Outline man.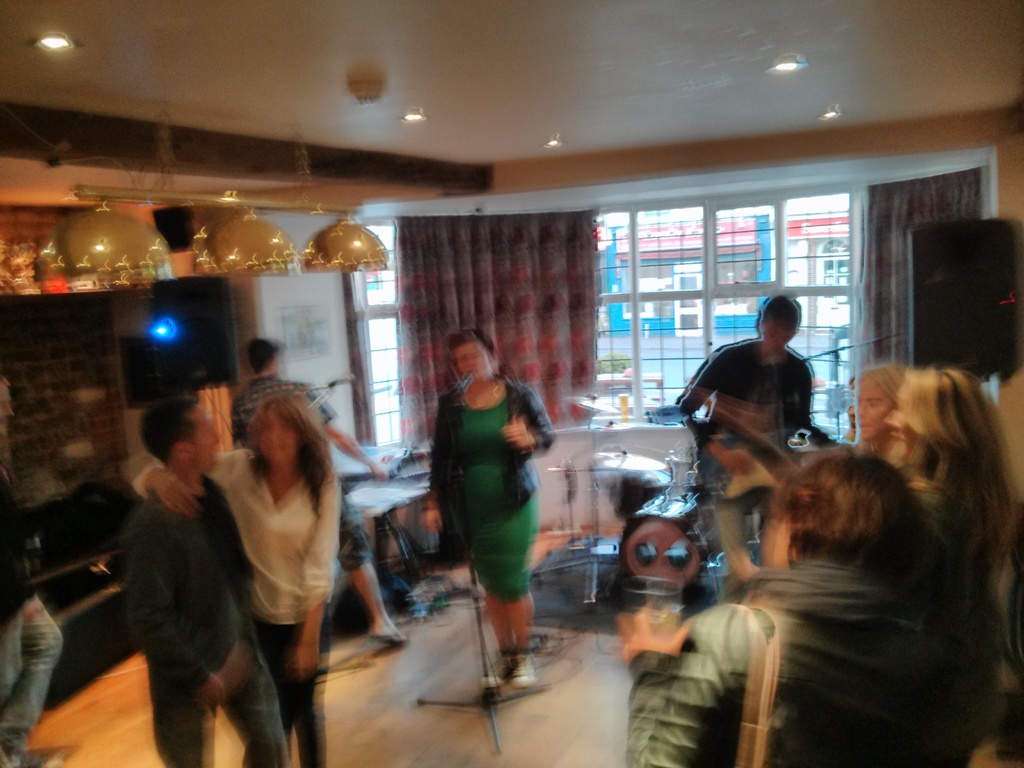
Outline: 614,449,980,767.
